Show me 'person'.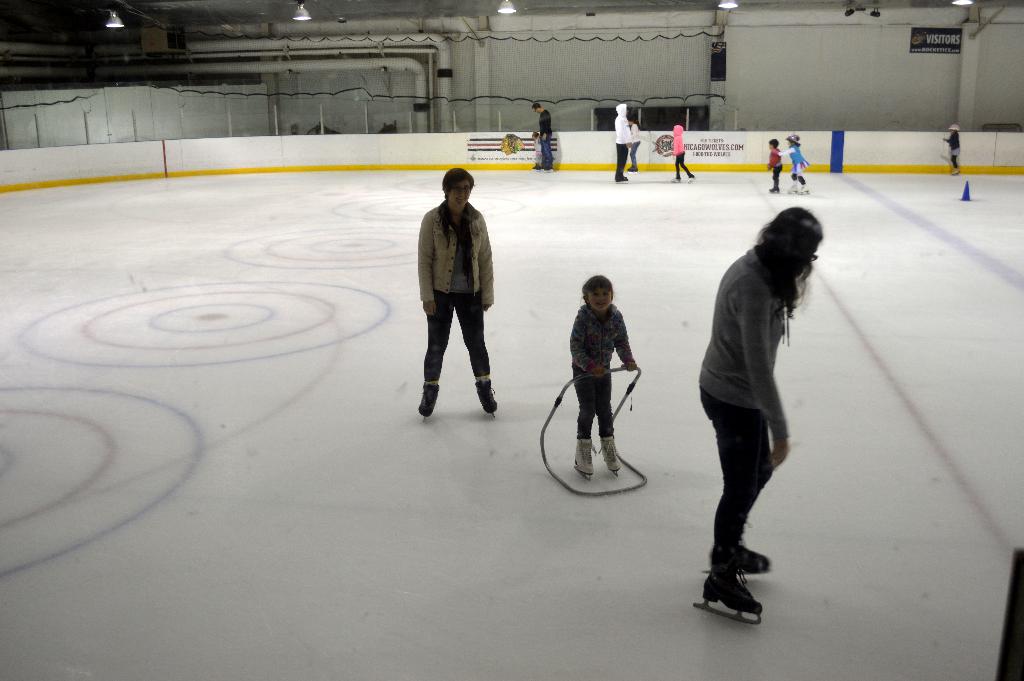
'person' is here: Rect(693, 206, 829, 628).
